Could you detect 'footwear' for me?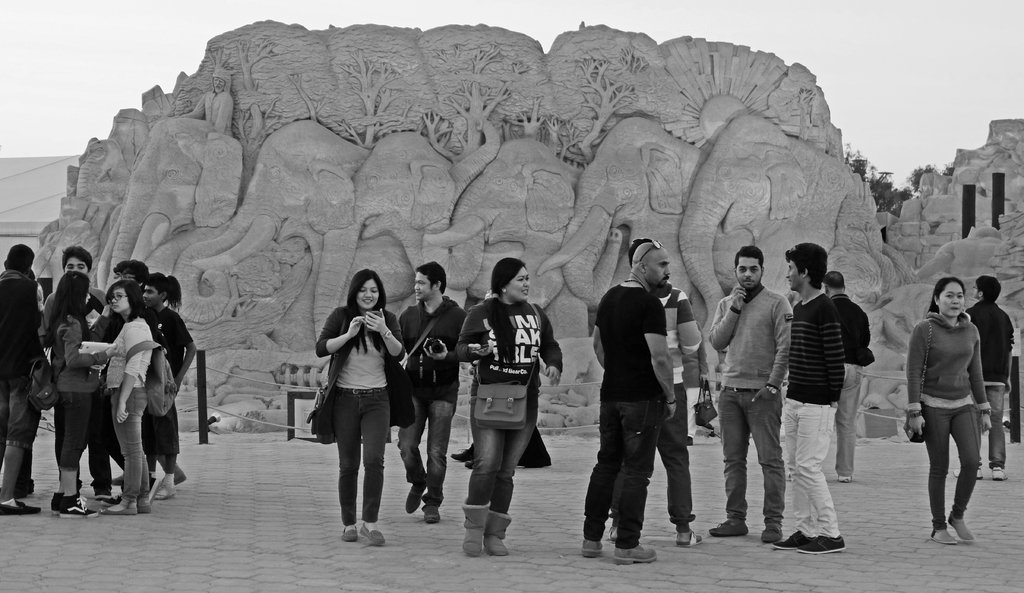
Detection result: Rect(460, 498, 482, 548).
